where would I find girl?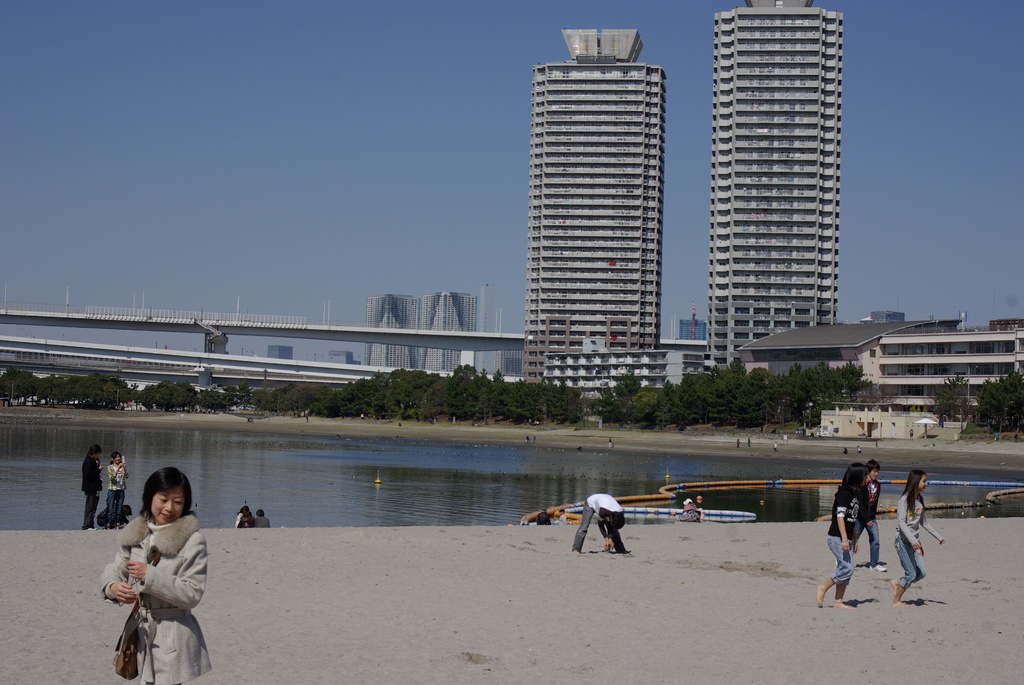
At <region>95, 466, 216, 684</region>.
